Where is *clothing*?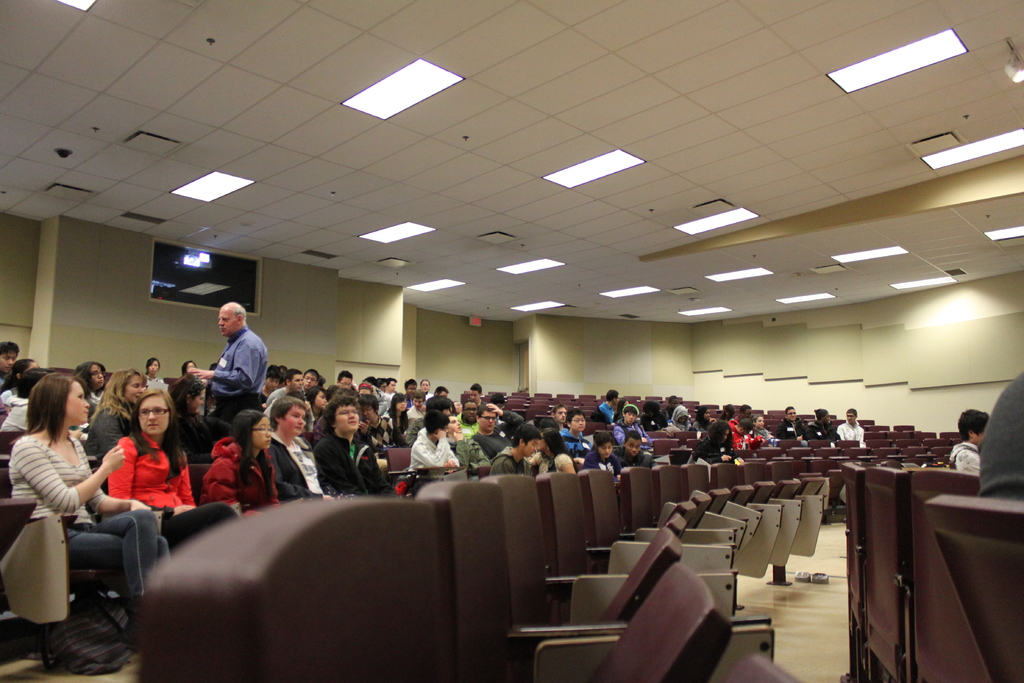
(left=109, top=420, right=228, bottom=550).
